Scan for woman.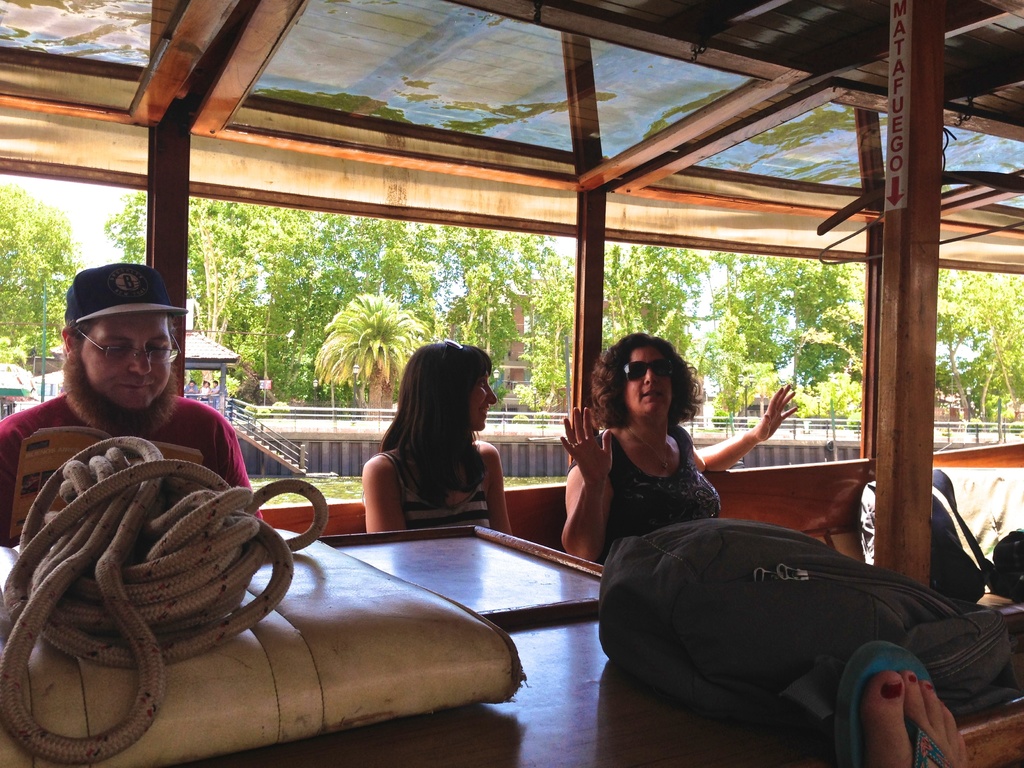
Scan result: BBox(559, 337, 793, 575).
